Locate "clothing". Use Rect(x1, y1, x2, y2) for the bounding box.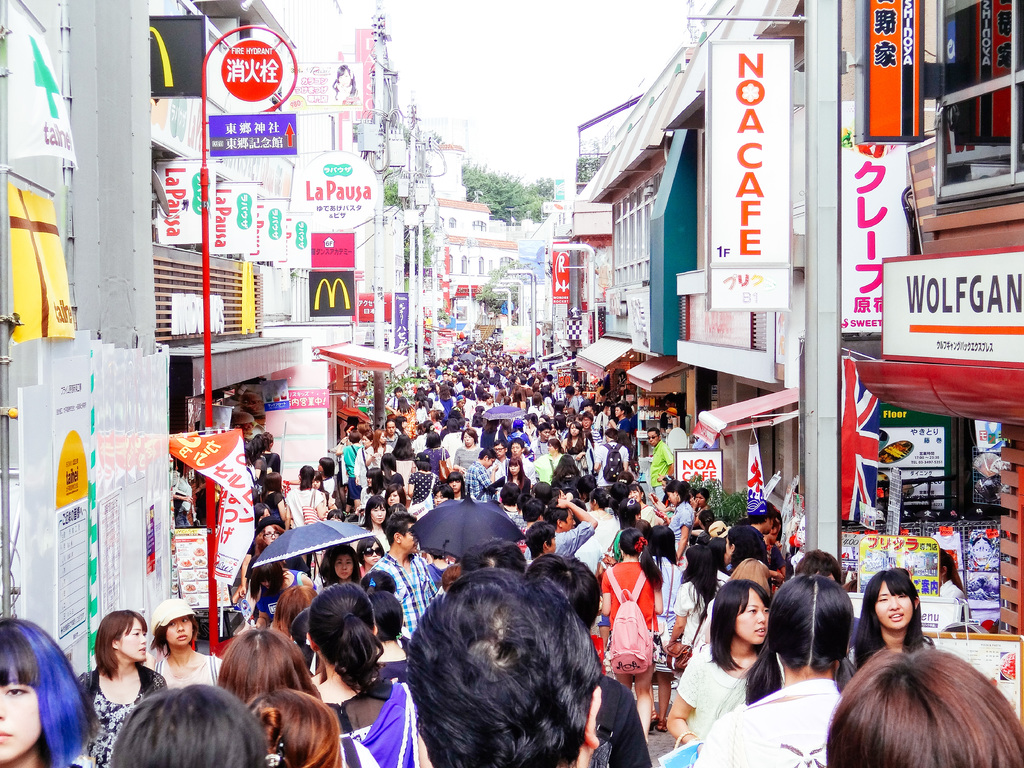
Rect(456, 381, 463, 392).
